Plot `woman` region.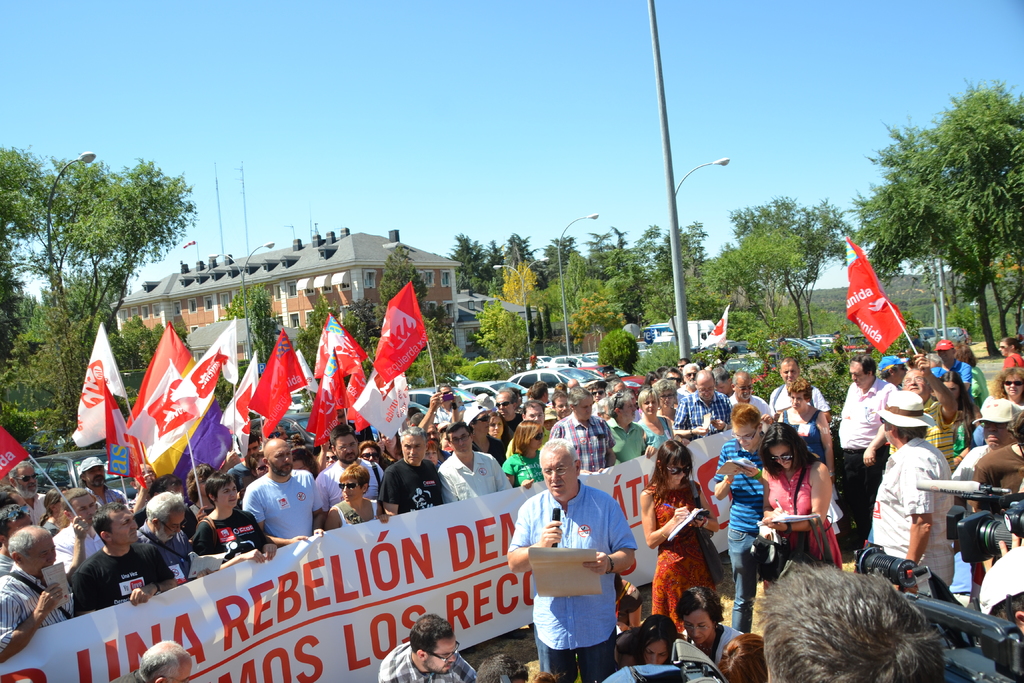
Plotted at box=[648, 457, 728, 652].
